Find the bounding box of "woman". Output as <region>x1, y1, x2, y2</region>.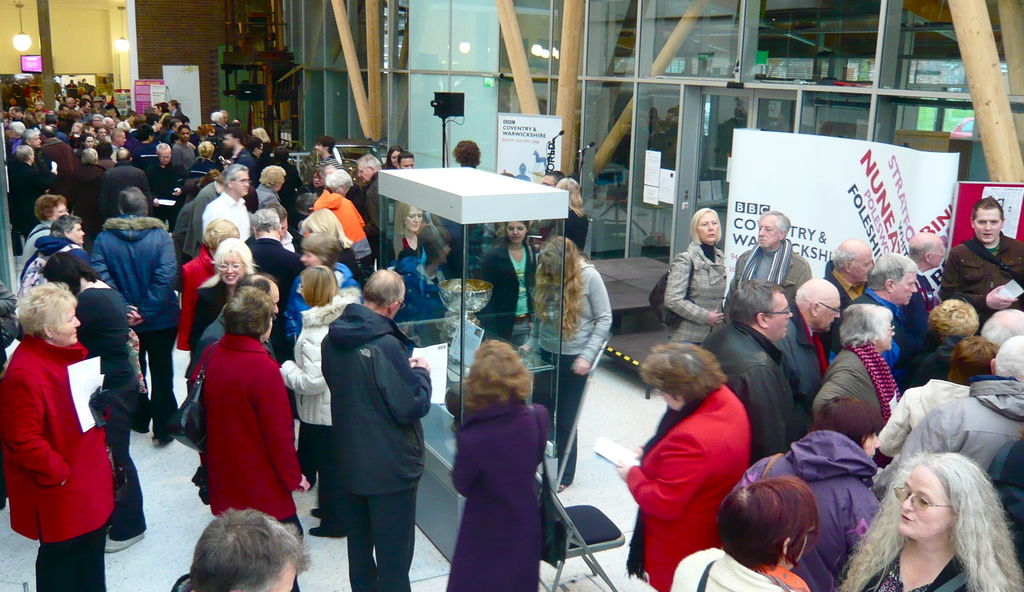
<region>281, 267, 356, 535</region>.
